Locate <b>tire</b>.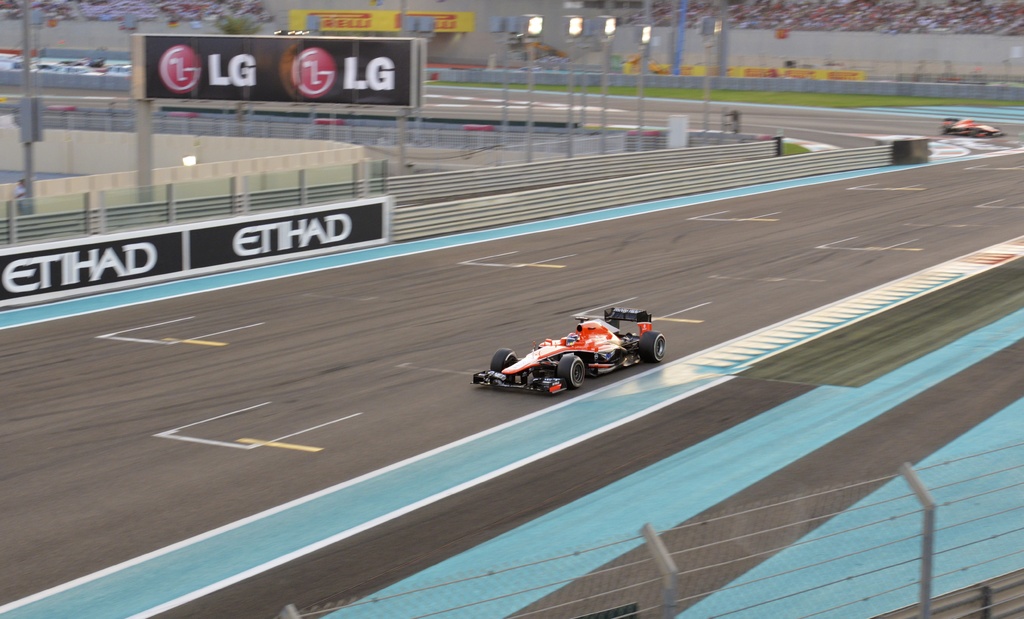
Bounding box: box=[488, 348, 518, 373].
